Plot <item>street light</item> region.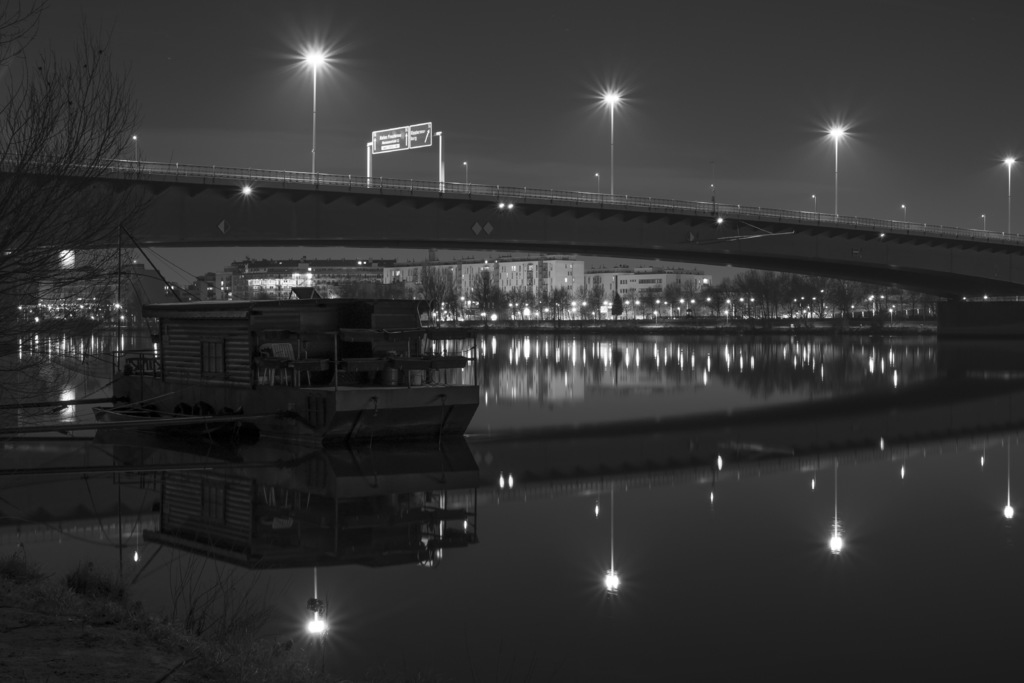
Plotted at locate(998, 147, 1020, 242).
